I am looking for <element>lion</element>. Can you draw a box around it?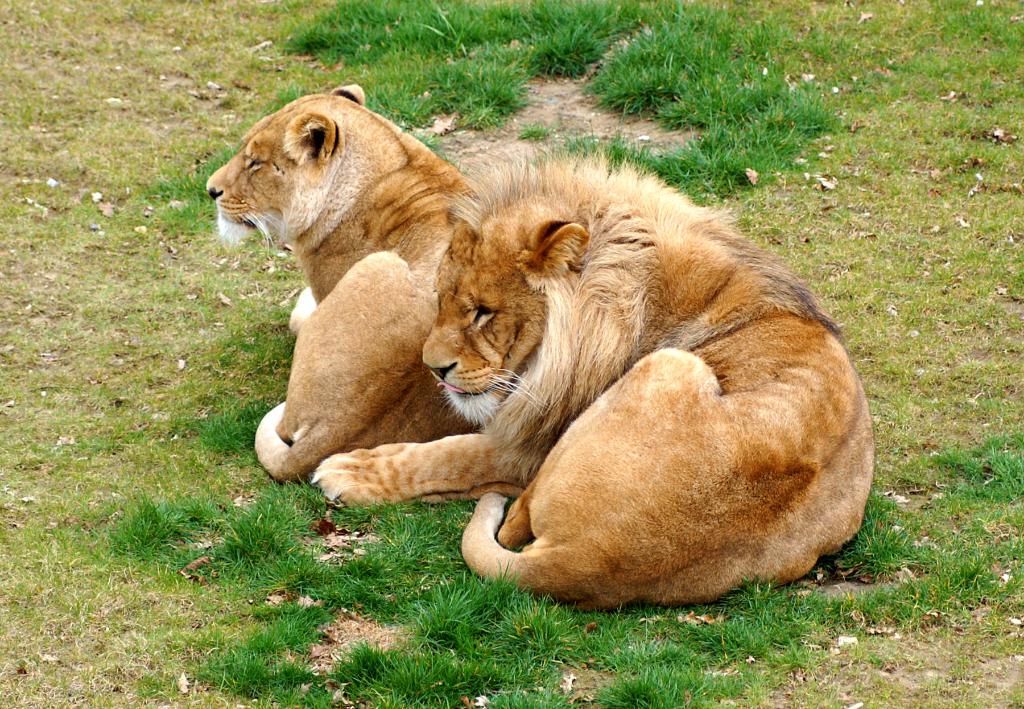
Sure, the bounding box is {"left": 195, "top": 85, "right": 490, "bottom": 485}.
